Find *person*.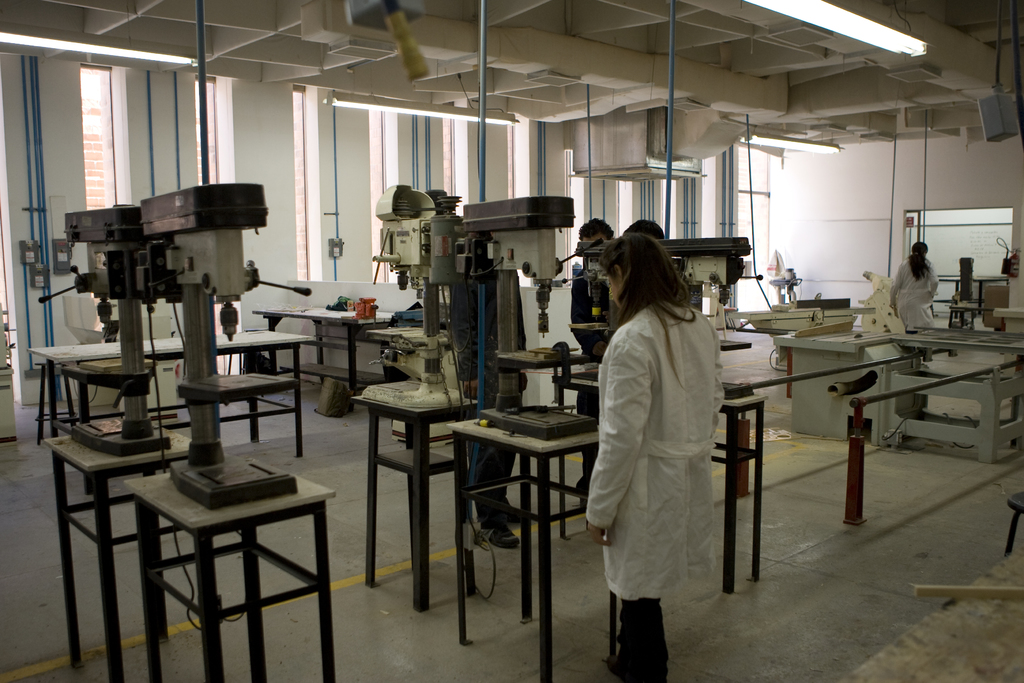
586 213 746 675.
